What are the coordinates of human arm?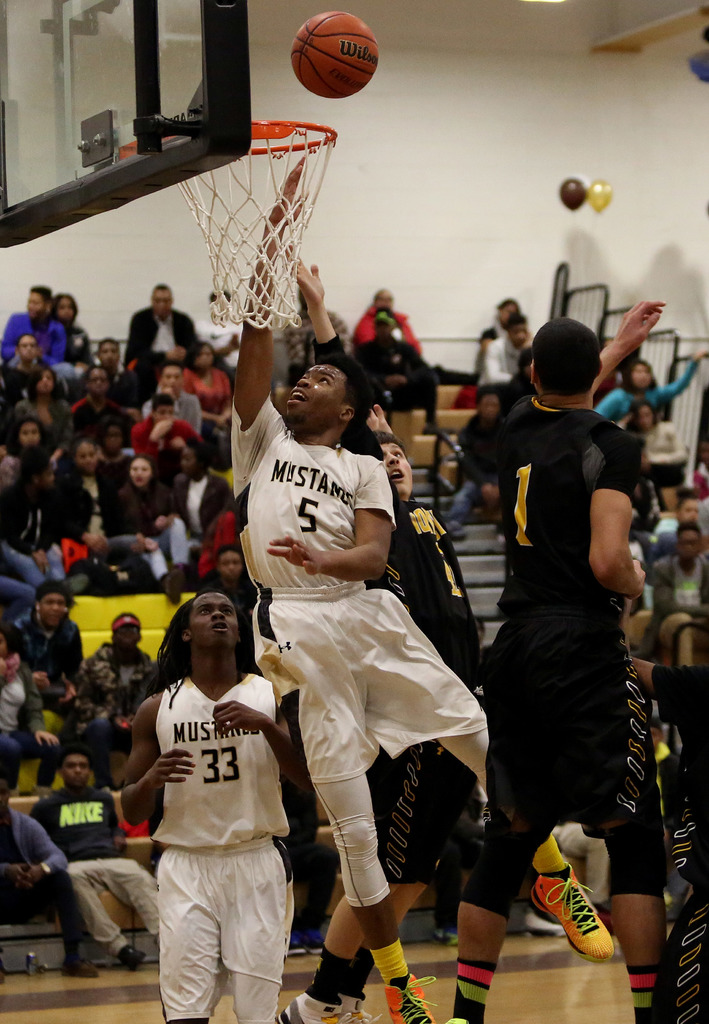
480 293 663 470.
